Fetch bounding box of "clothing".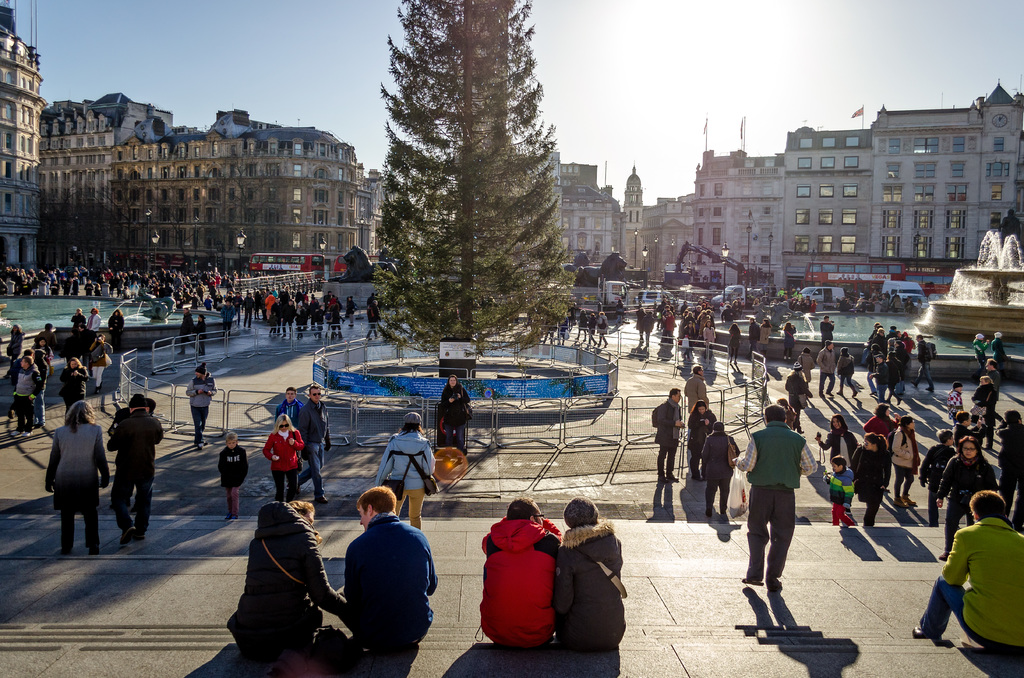
Bbox: box(914, 335, 934, 395).
